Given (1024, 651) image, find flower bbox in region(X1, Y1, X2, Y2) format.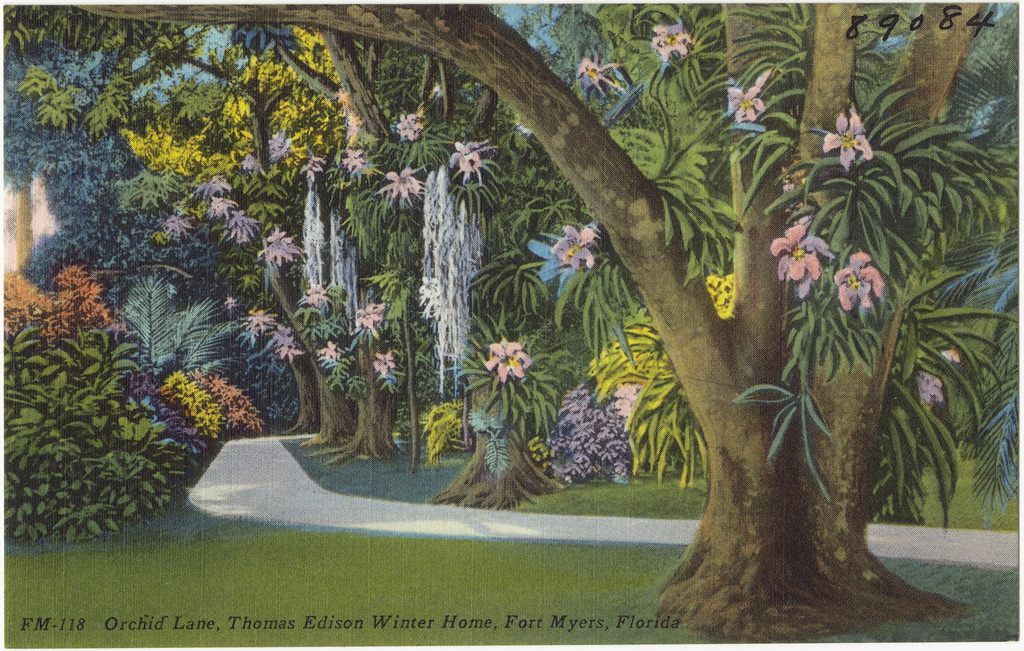
region(320, 340, 344, 360).
